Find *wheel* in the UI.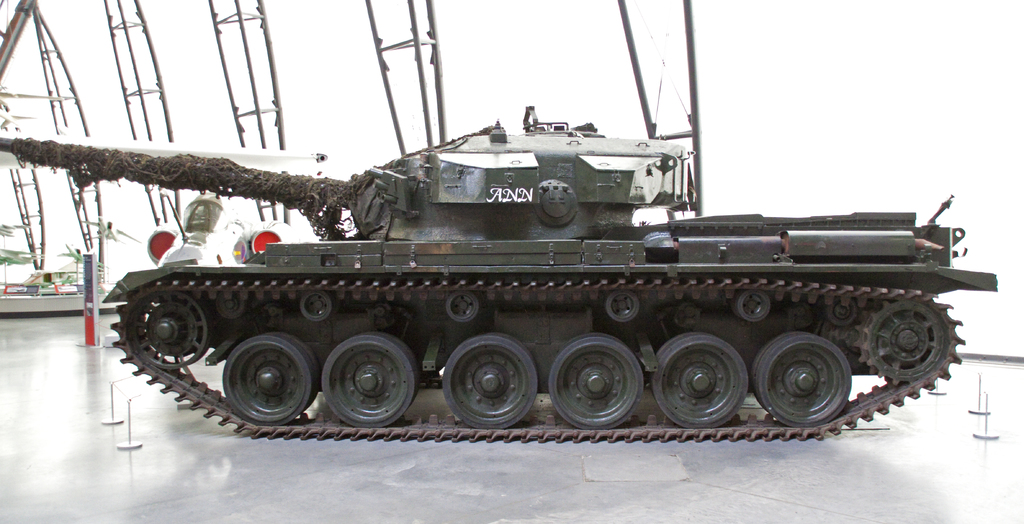
UI element at box=[748, 333, 851, 427].
